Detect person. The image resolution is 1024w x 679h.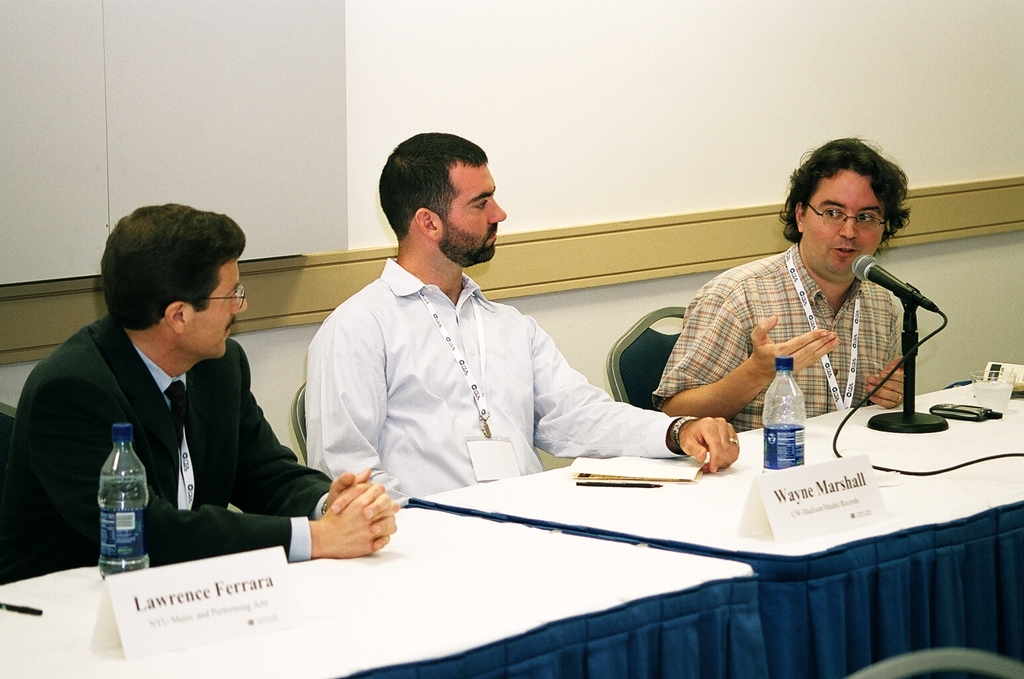
x1=304, y1=129, x2=739, y2=507.
